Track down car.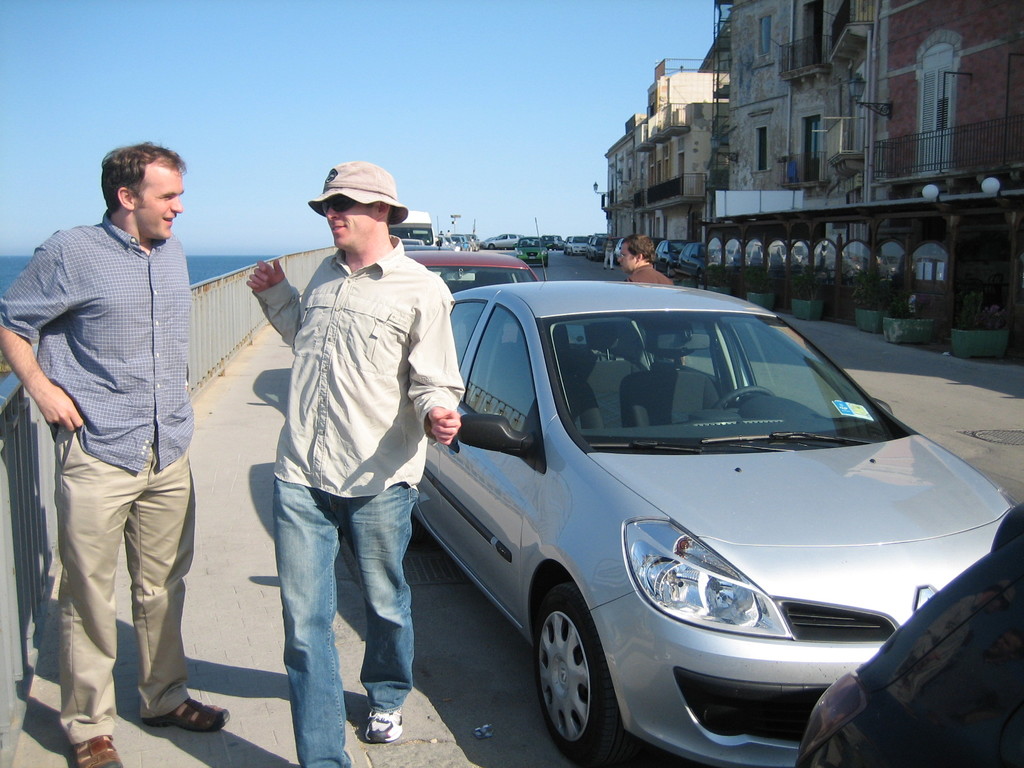
Tracked to {"x1": 395, "y1": 232, "x2": 425, "y2": 246}.
